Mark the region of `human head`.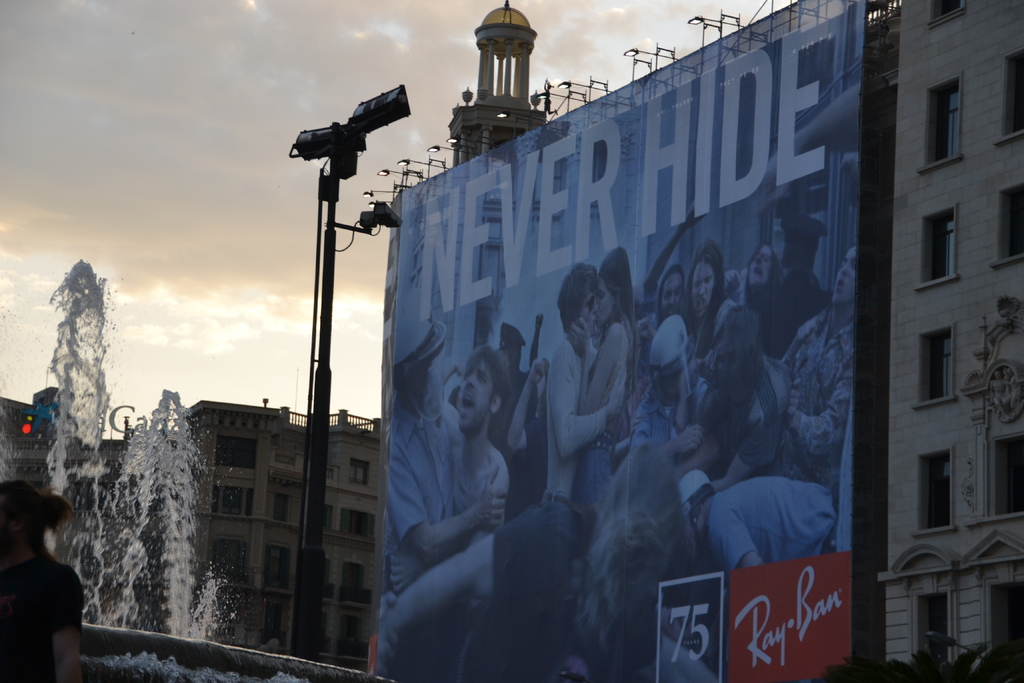
Region: [x1=745, y1=239, x2=783, y2=298].
